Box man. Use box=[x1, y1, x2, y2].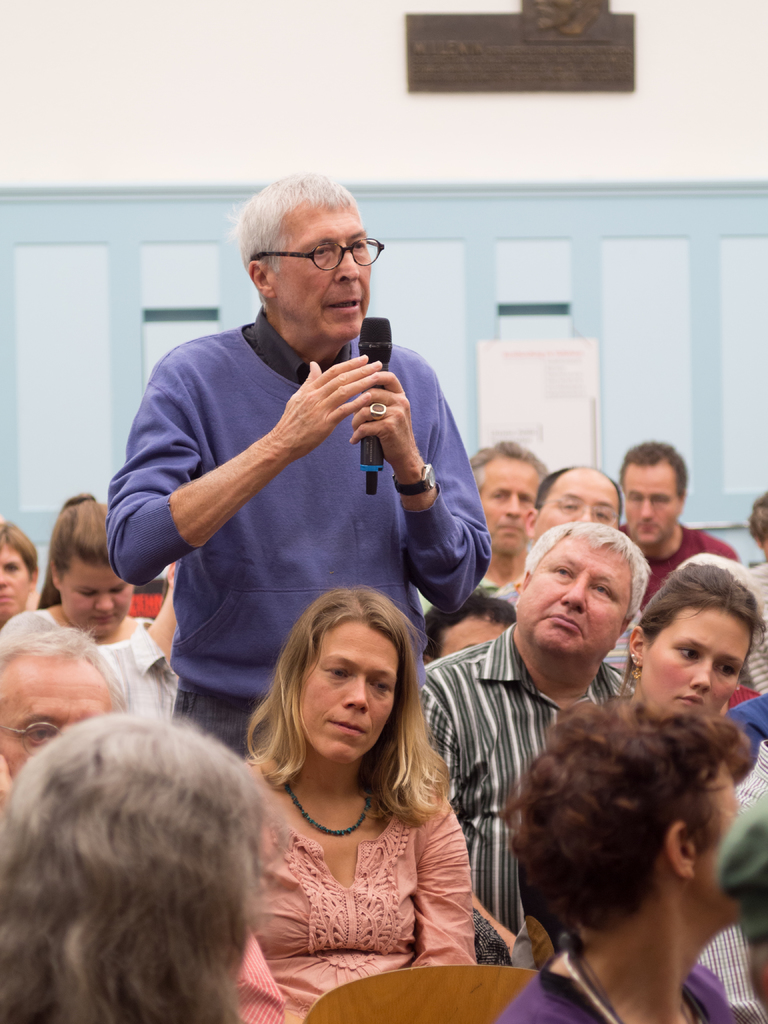
box=[99, 205, 503, 774].
